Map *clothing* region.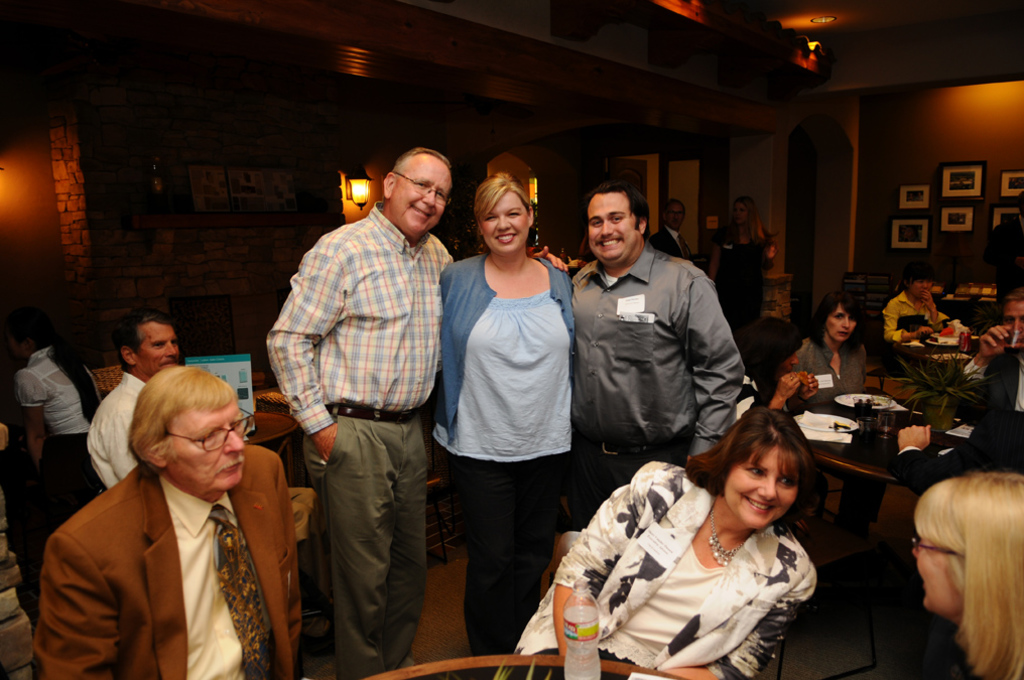
Mapped to [879,289,934,356].
